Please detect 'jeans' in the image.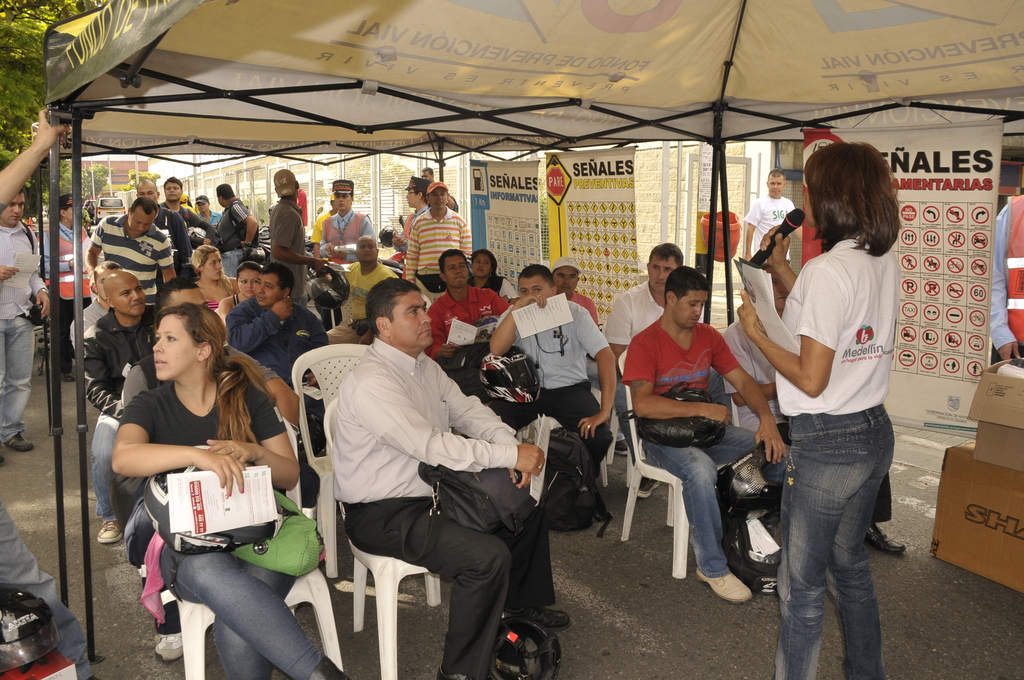
bbox(8, 508, 94, 677).
